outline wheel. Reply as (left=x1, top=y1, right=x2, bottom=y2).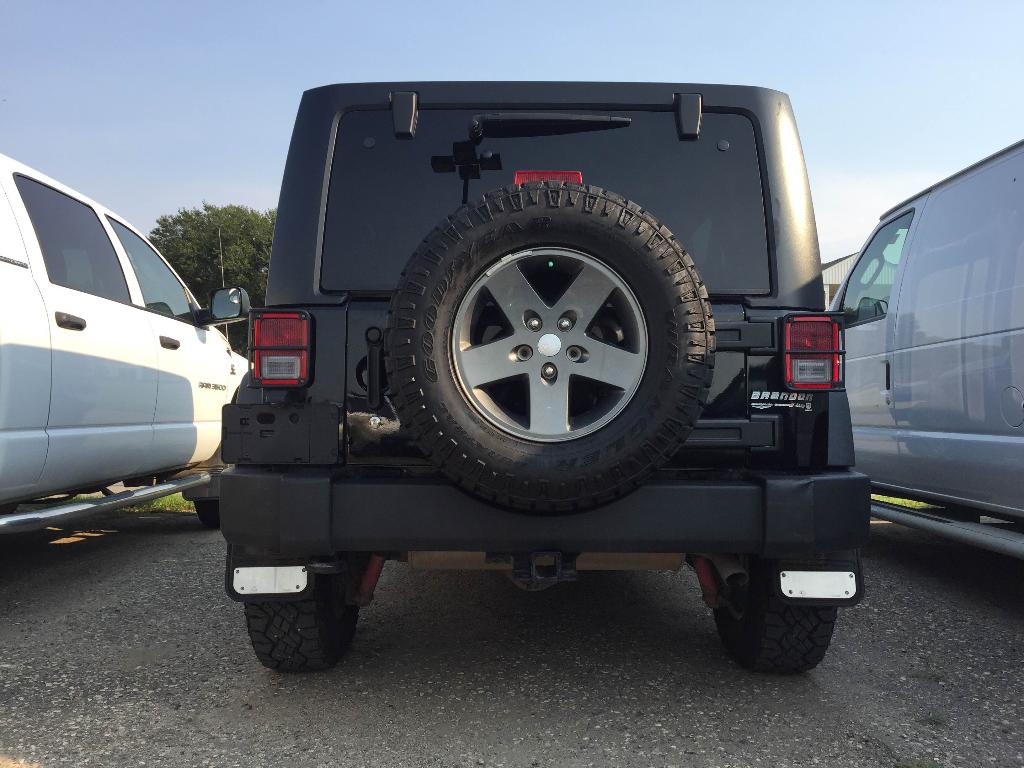
(left=196, top=486, right=227, bottom=538).
